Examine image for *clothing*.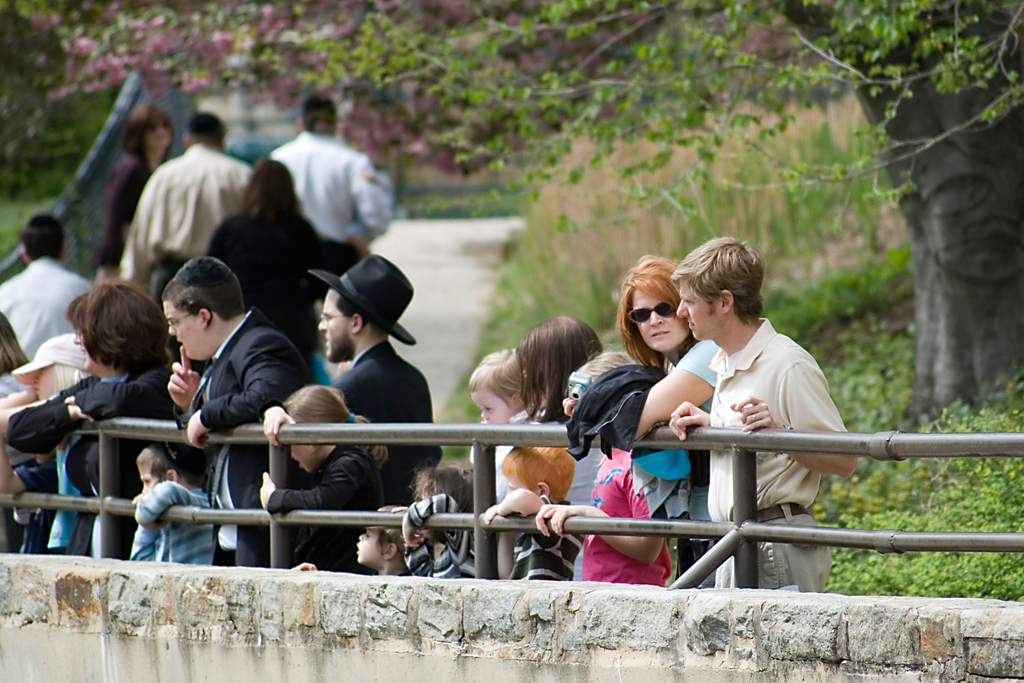
Examination result: BBox(126, 484, 220, 566).
